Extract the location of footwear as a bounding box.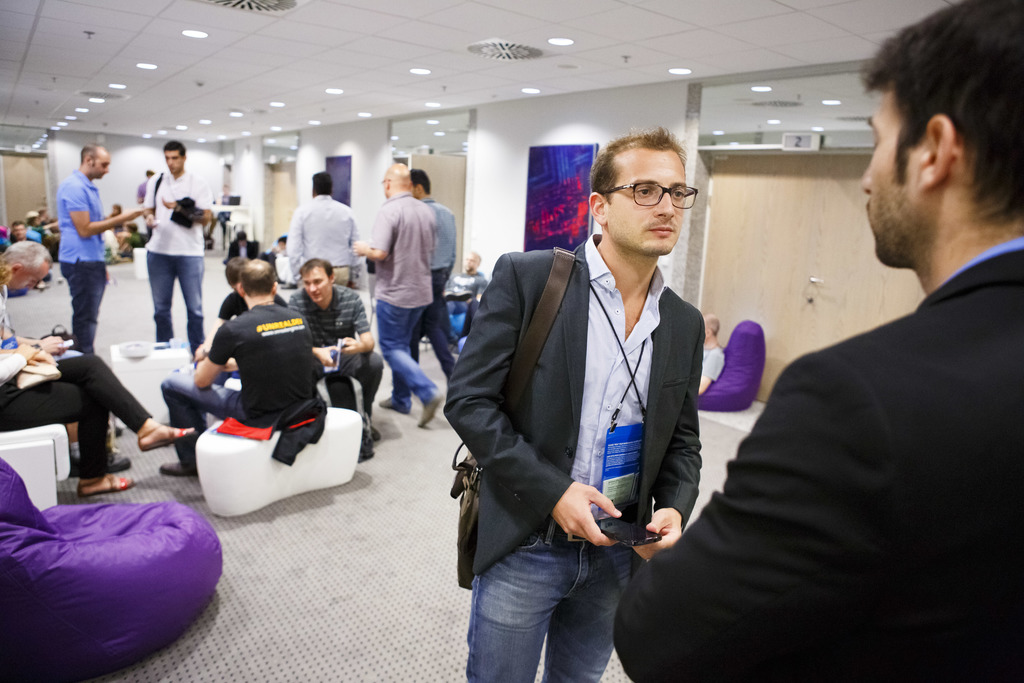
rect(418, 395, 447, 426).
